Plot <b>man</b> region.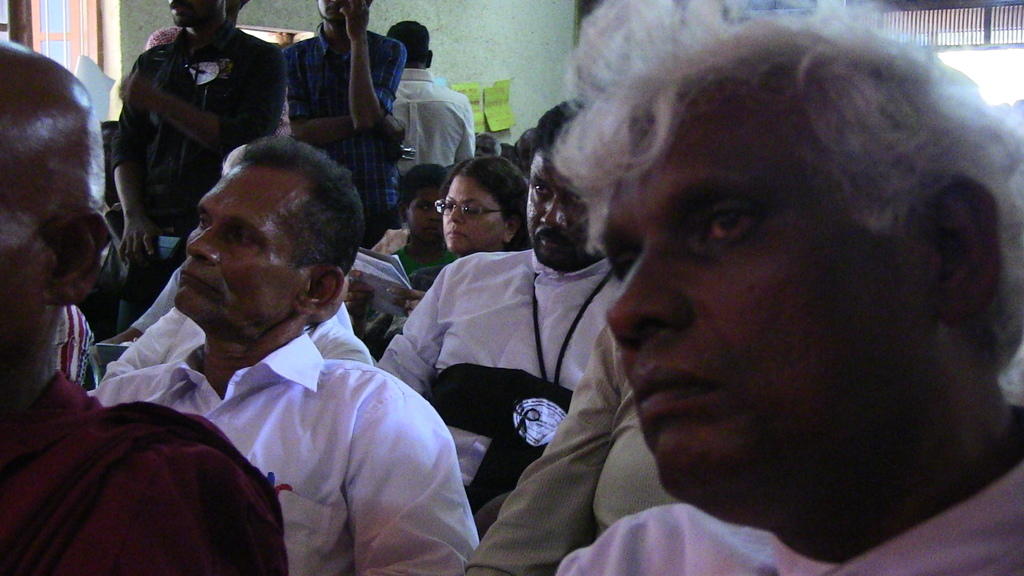
Plotted at [0,40,285,575].
